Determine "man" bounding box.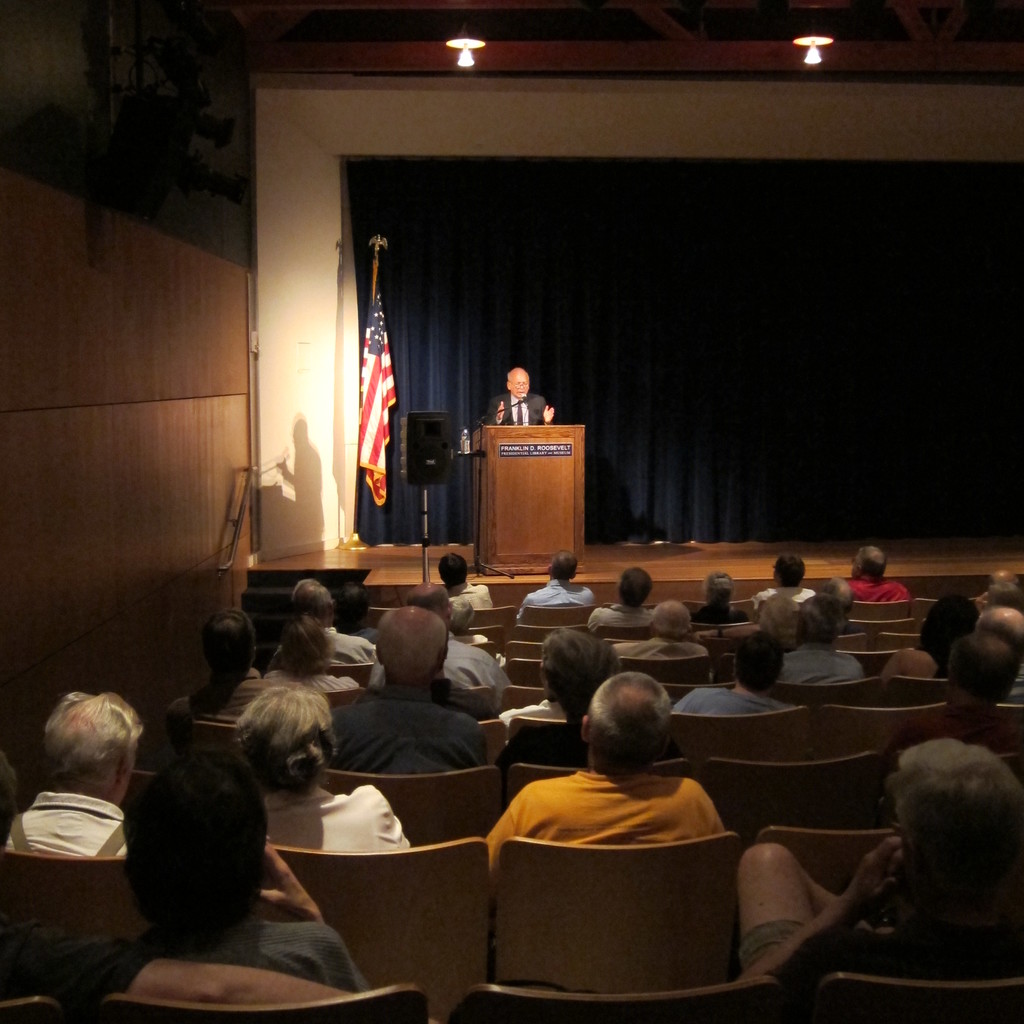
Determined: l=746, t=554, r=822, b=614.
